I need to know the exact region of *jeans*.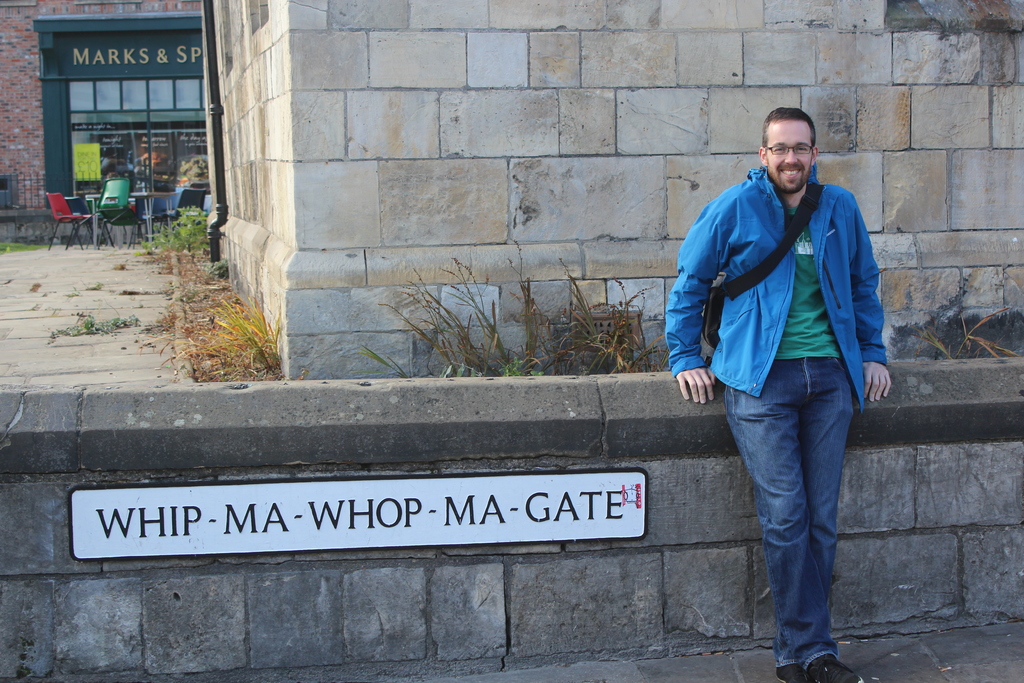
Region: bbox(708, 338, 871, 662).
